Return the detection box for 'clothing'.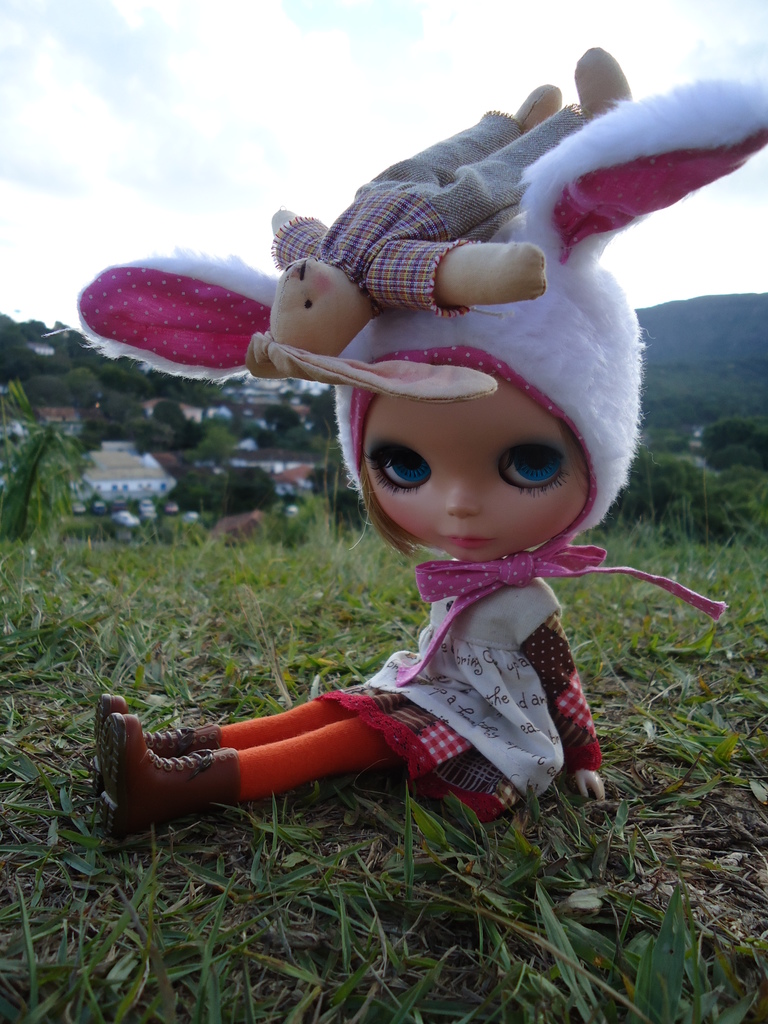
left=197, top=573, right=623, bottom=813.
